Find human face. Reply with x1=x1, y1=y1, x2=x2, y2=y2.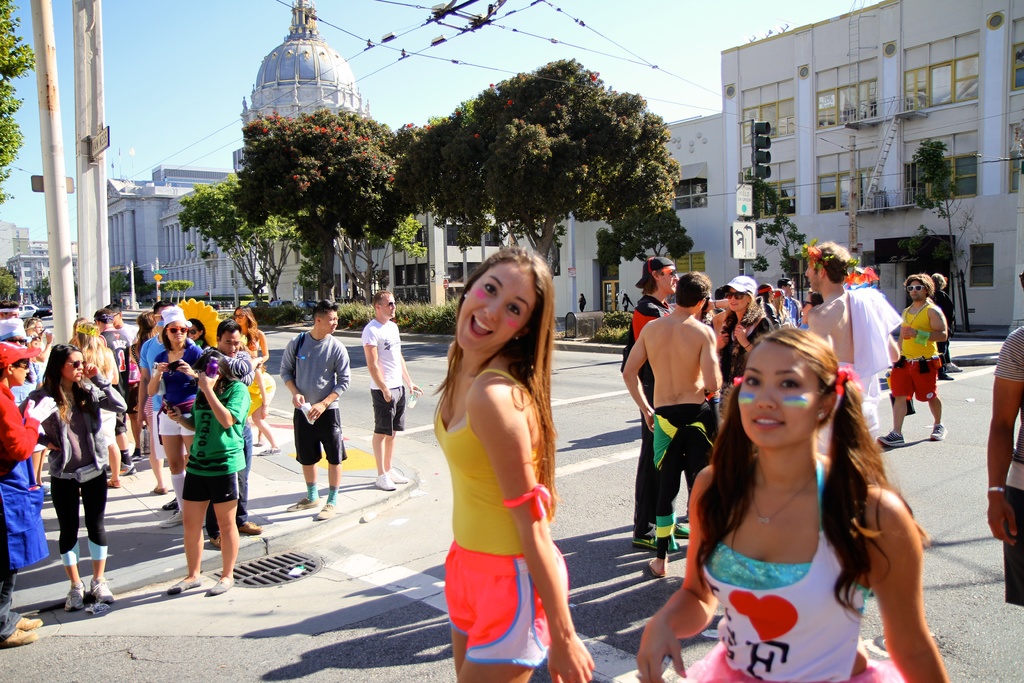
x1=225, y1=335, x2=241, y2=355.
